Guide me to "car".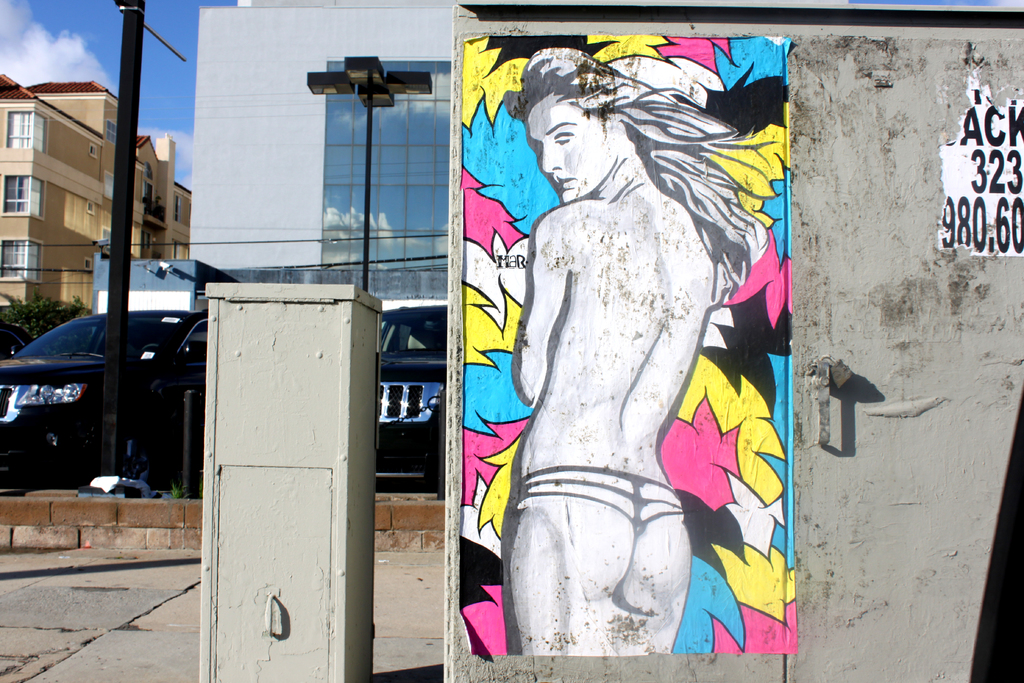
Guidance: select_region(0, 311, 215, 493).
